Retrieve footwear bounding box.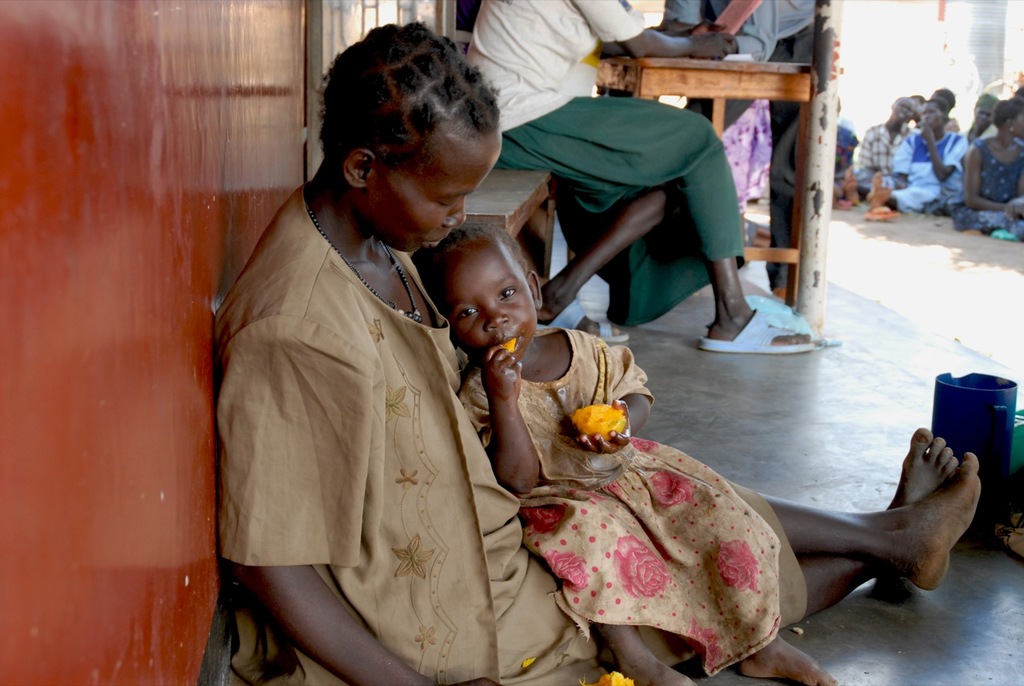
Bounding box: [left=705, top=298, right=827, bottom=359].
